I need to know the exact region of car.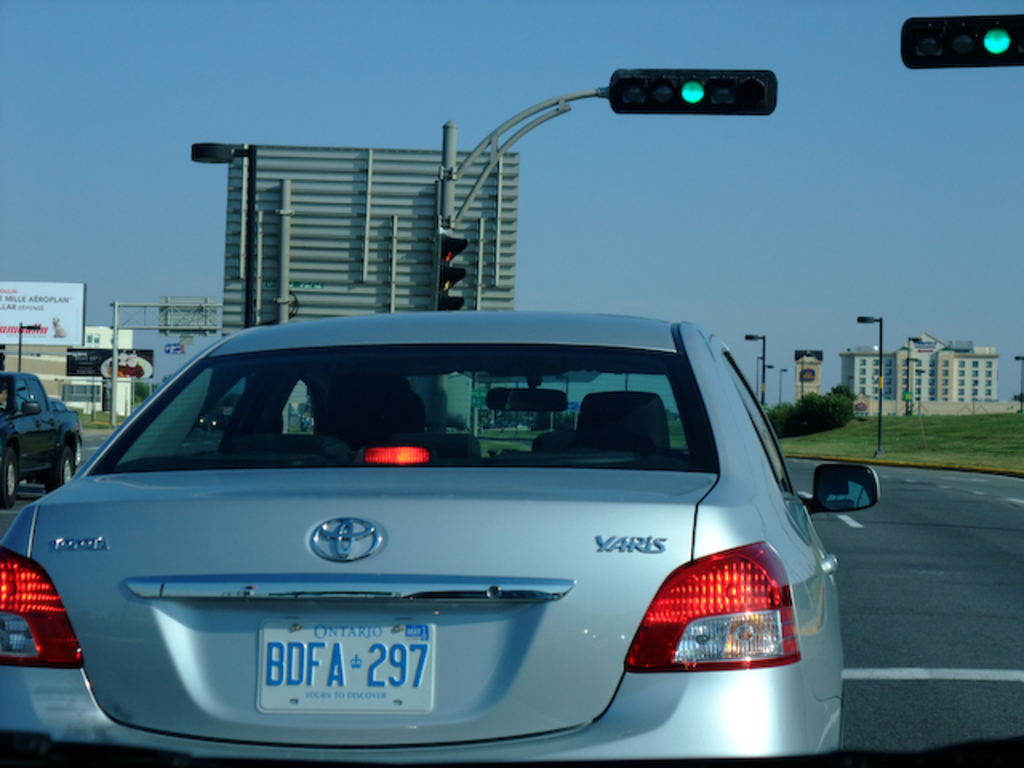
Region: x1=0, y1=0, x2=1022, y2=766.
